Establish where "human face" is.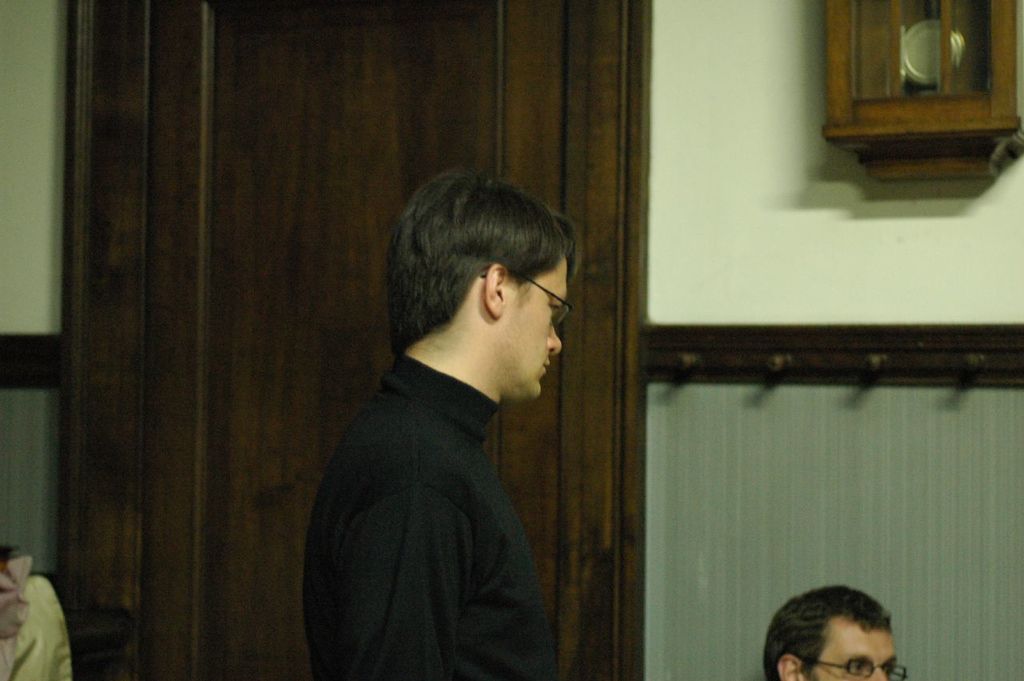
Established at x1=503 y1=250 x2=566 y2=399.
